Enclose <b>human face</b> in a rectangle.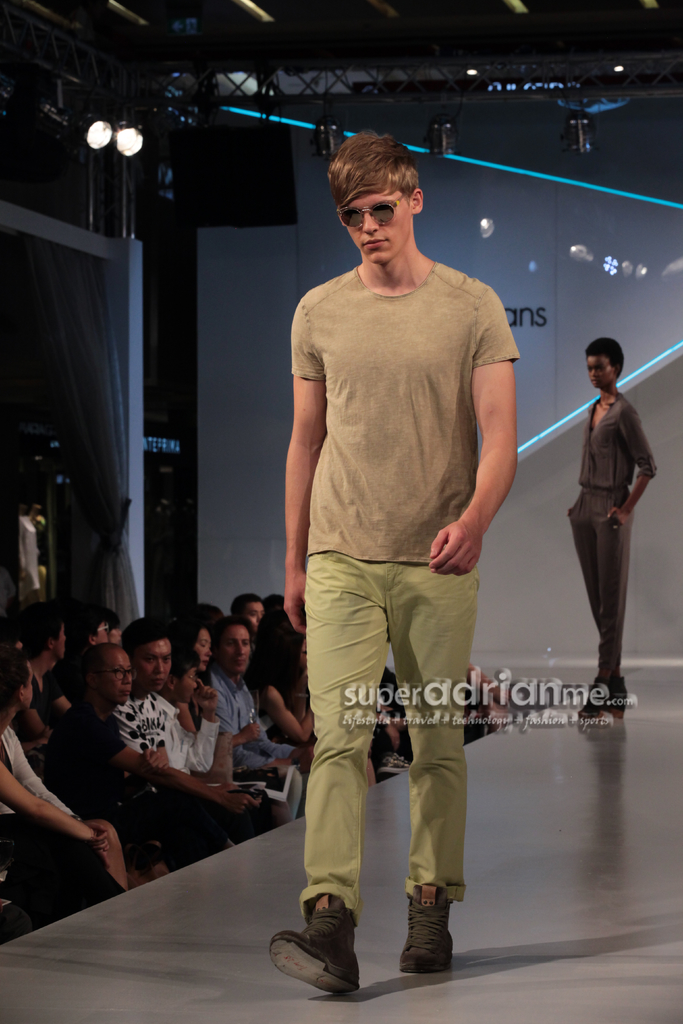
(x1=103, y1=653, x2=131, y2=701).
